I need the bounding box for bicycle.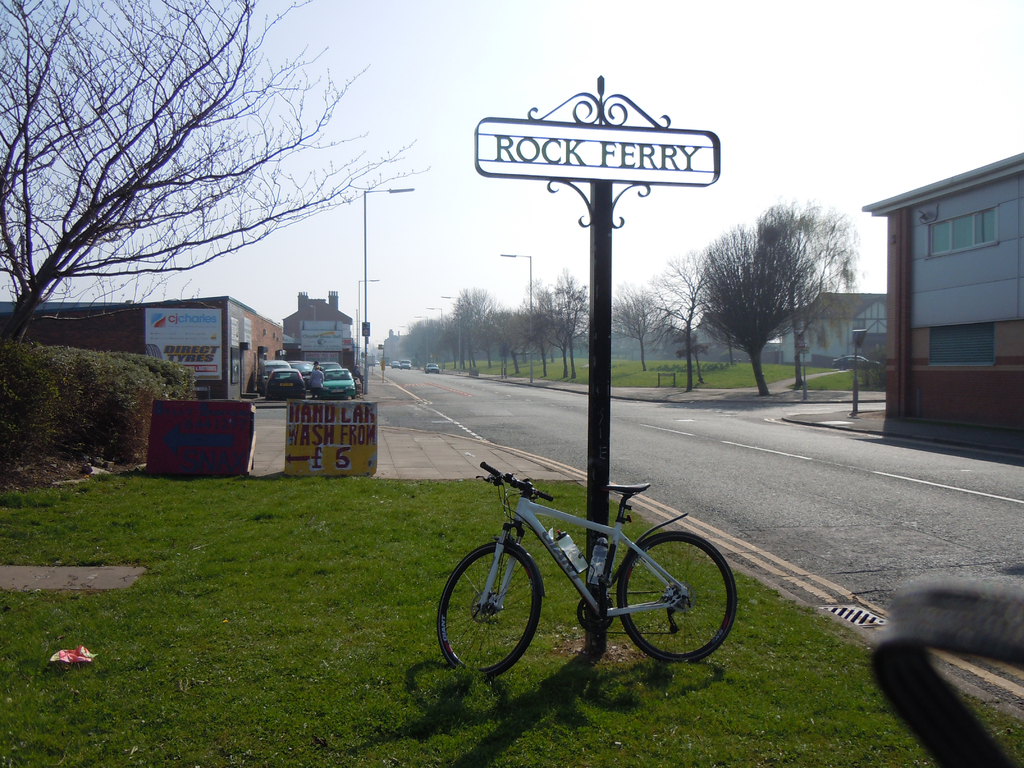
Here it is: bbox=(424, 454, 737, 685).
